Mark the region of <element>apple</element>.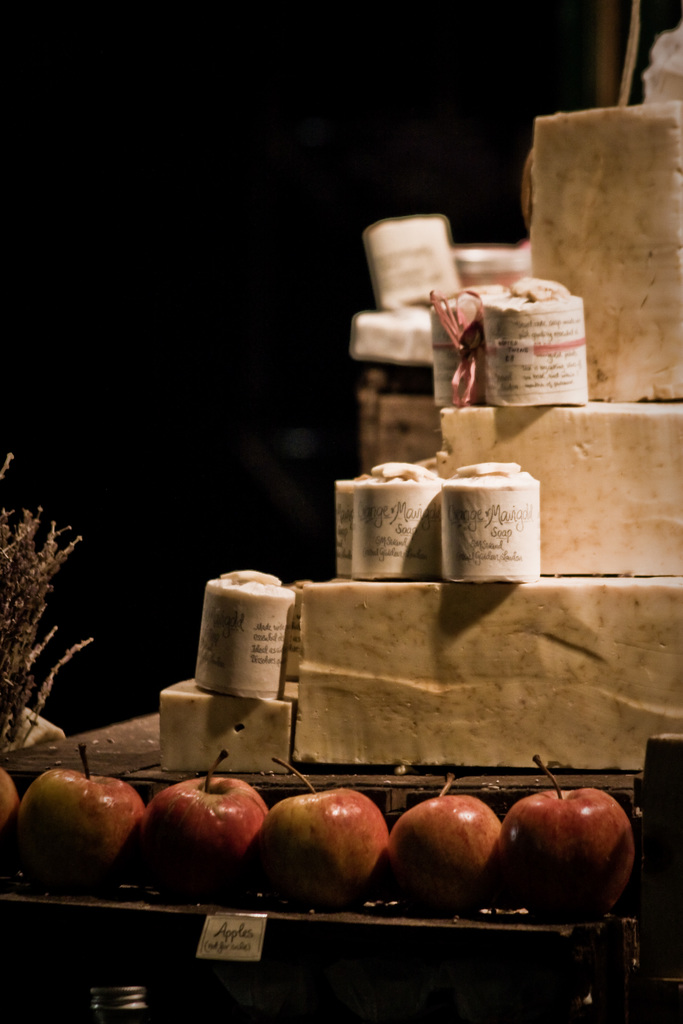
Region: x1=391 y1=778 x2=507 y2=913.
